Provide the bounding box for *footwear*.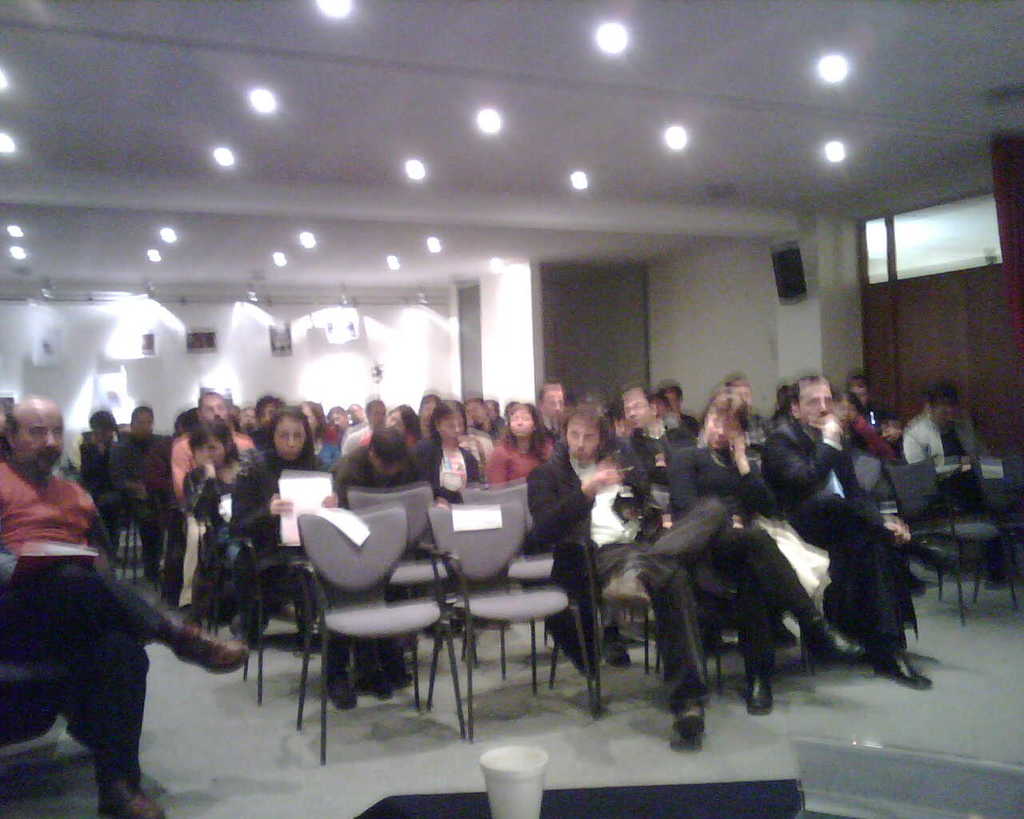
181/602/194/624.
